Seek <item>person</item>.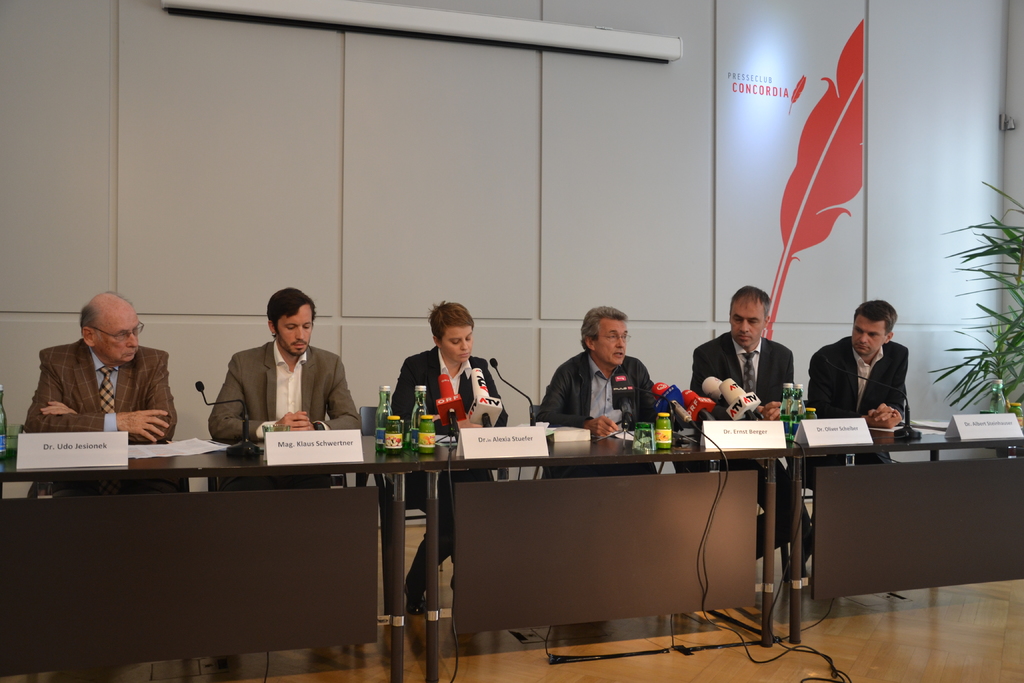
(691, 285, 812, 569).
